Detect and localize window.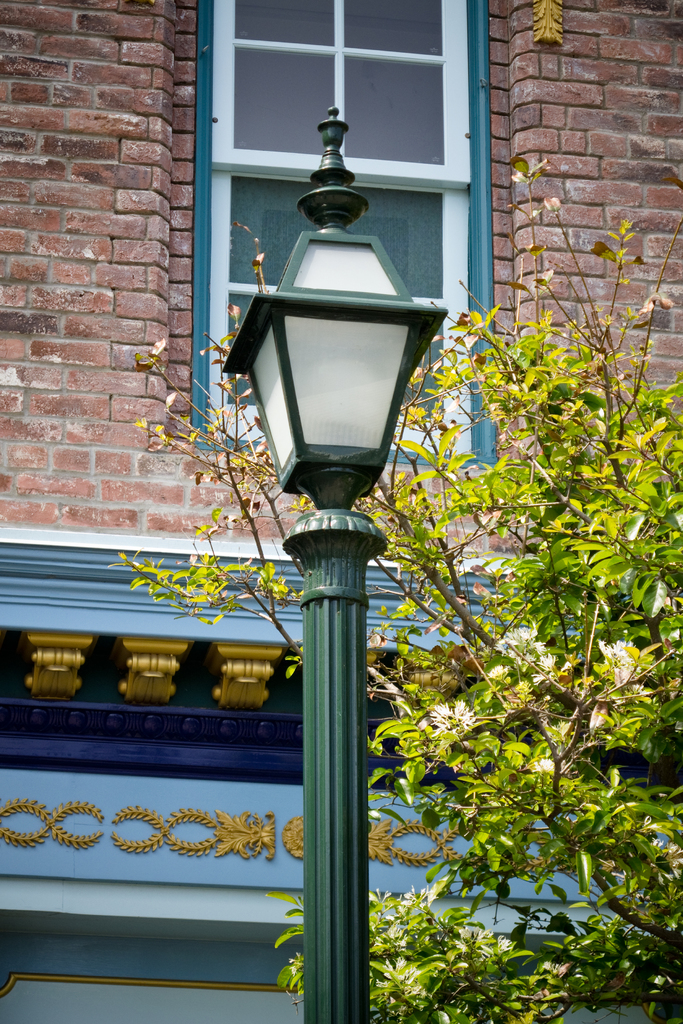
Localized at Rect(192, 0, 509, 491).
